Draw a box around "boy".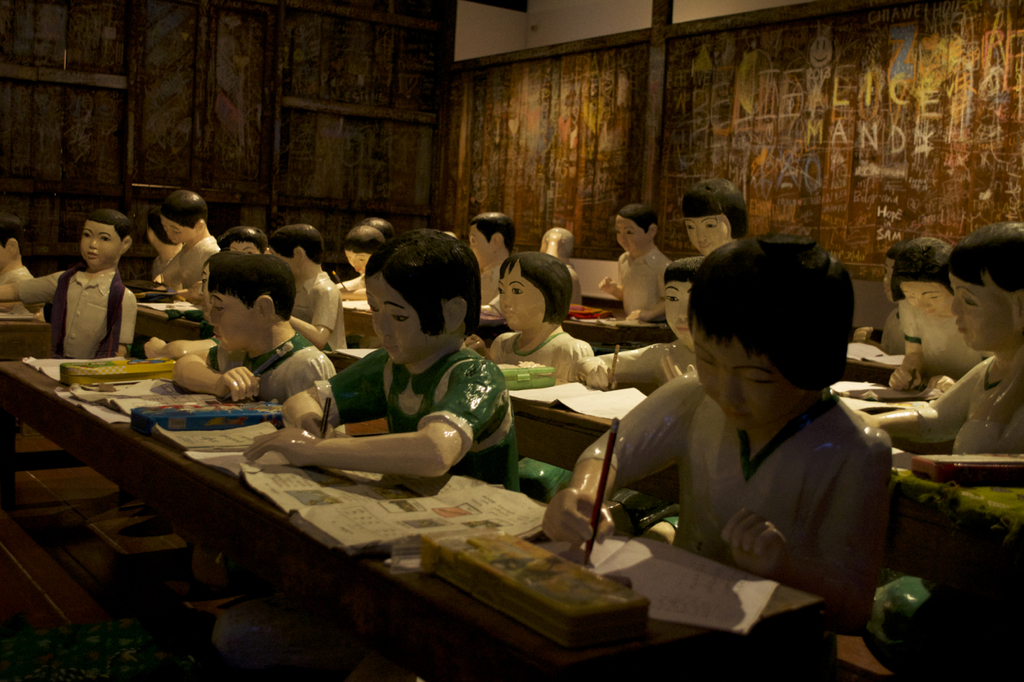
bbox(149, 183, 226, 294).
